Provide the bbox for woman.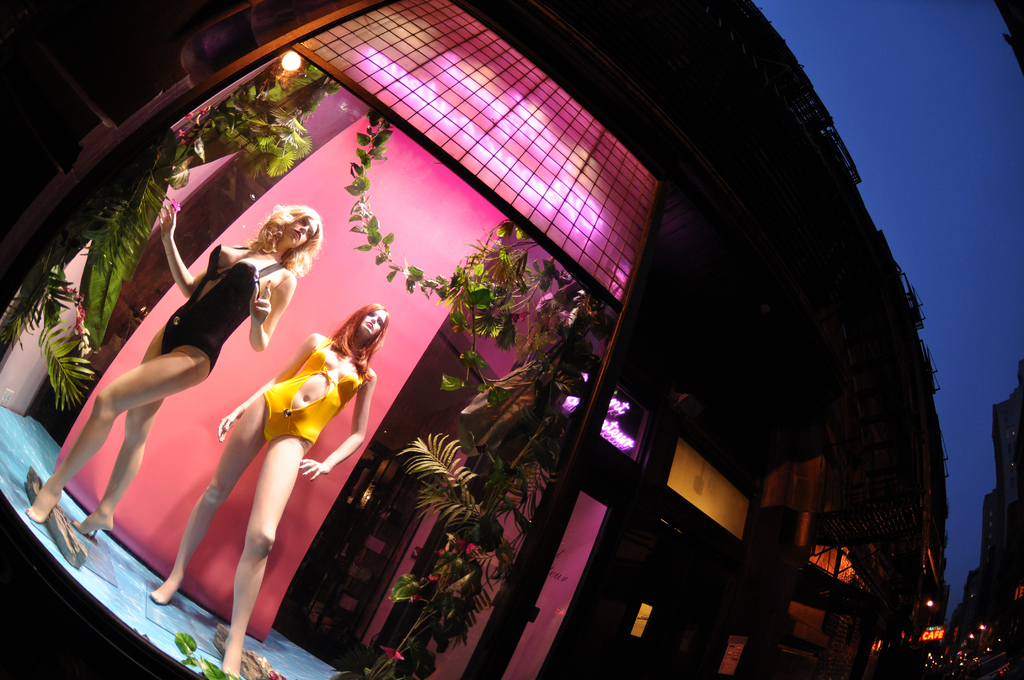
pyautogui.locateOnScreen(141, 300, 392, 679).
